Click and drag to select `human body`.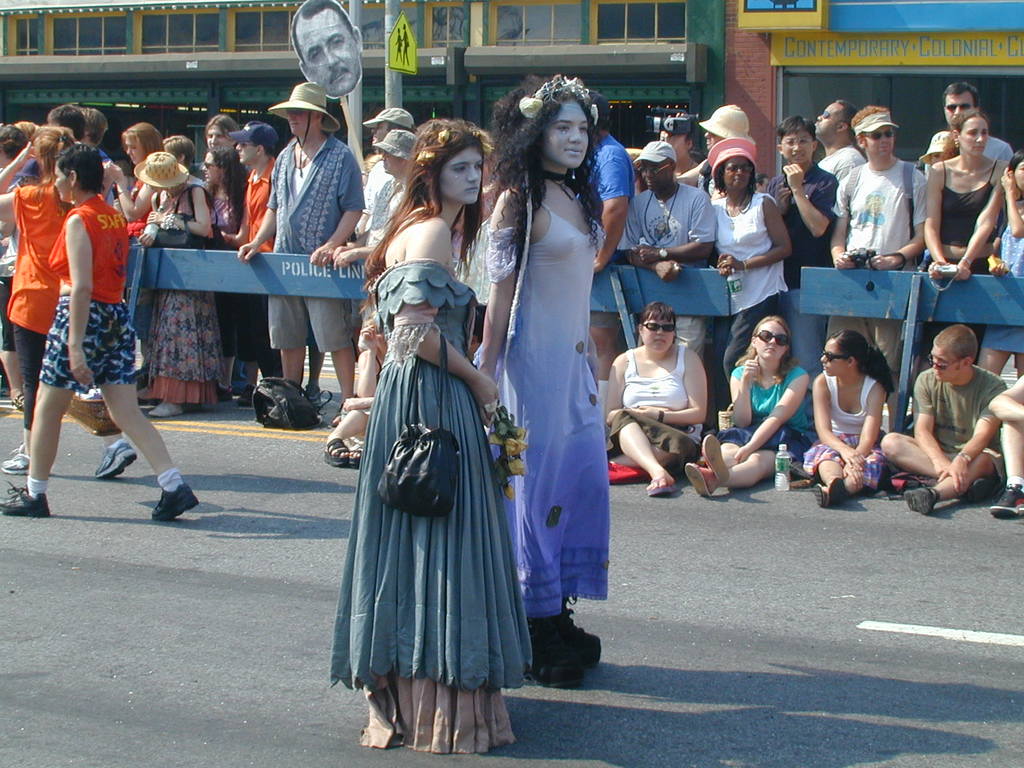
Selection: BBox(933, 80, 1015, 167).
